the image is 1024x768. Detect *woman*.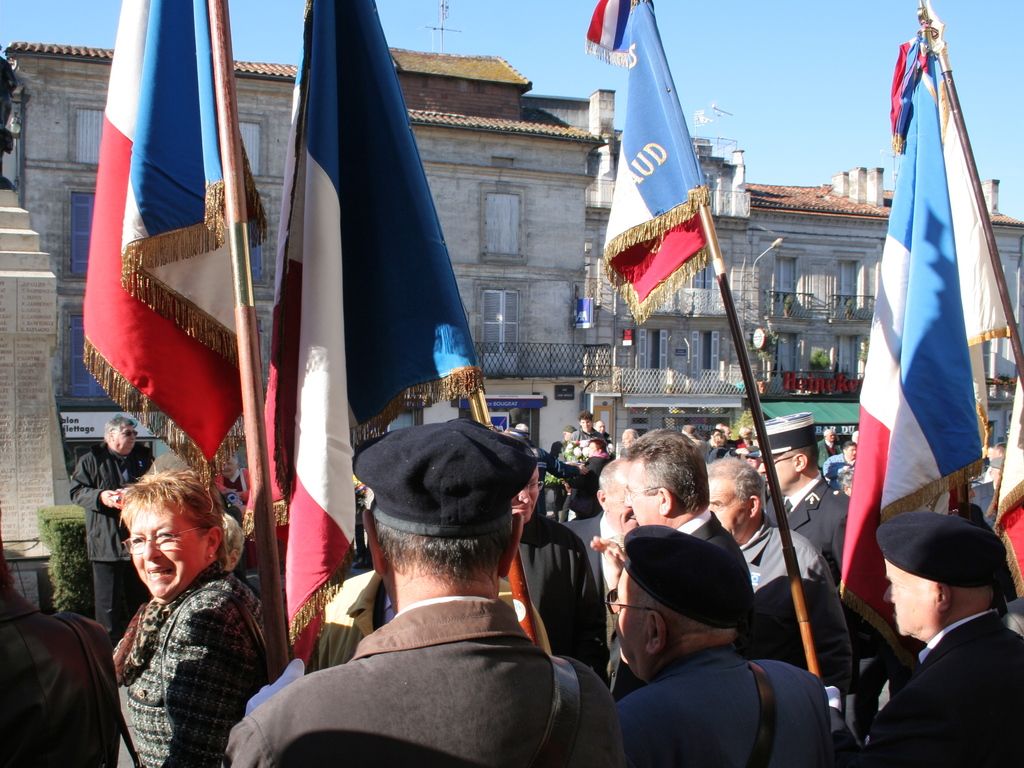
Detection: (left=229, top=517, right=255, bottom=596).
